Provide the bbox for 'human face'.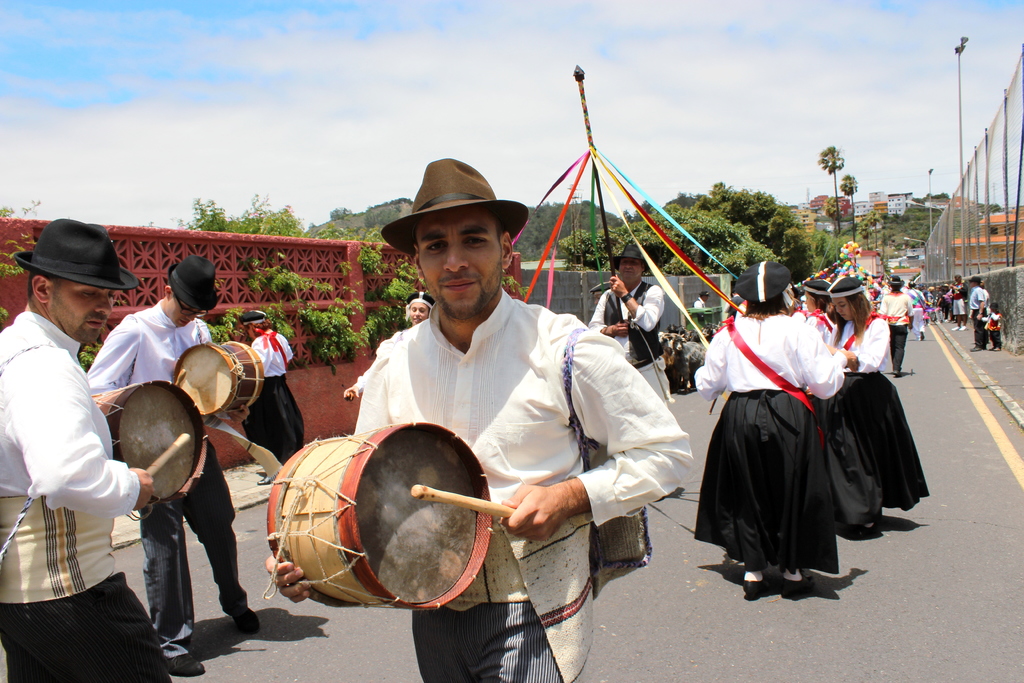
box=[799, 282, 817, 311].
